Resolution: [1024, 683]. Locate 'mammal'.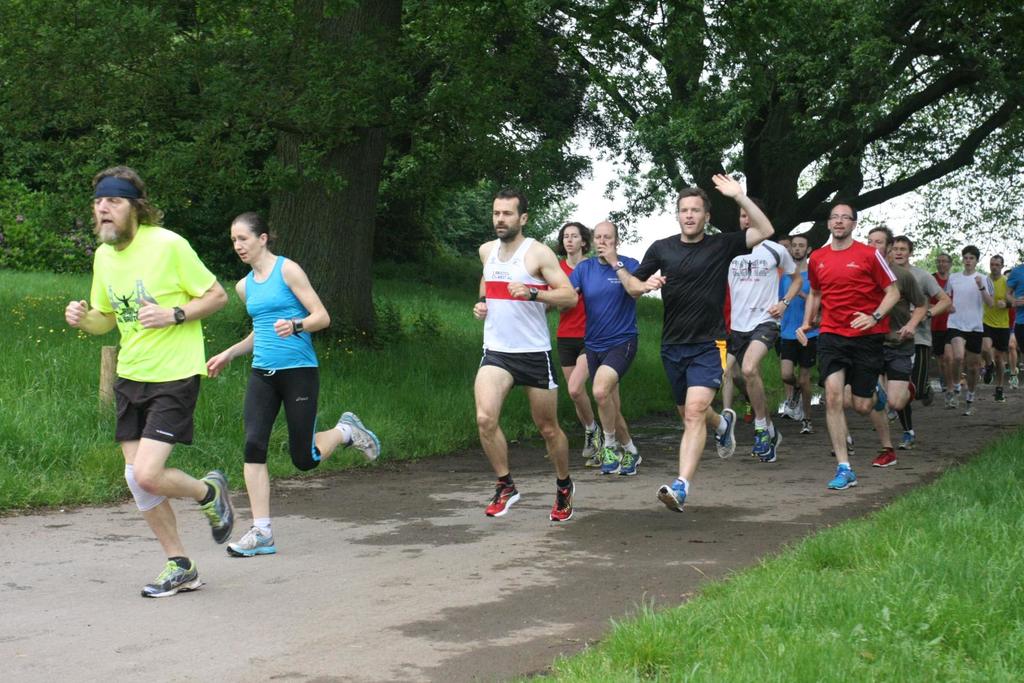
(81,191,223,593).
